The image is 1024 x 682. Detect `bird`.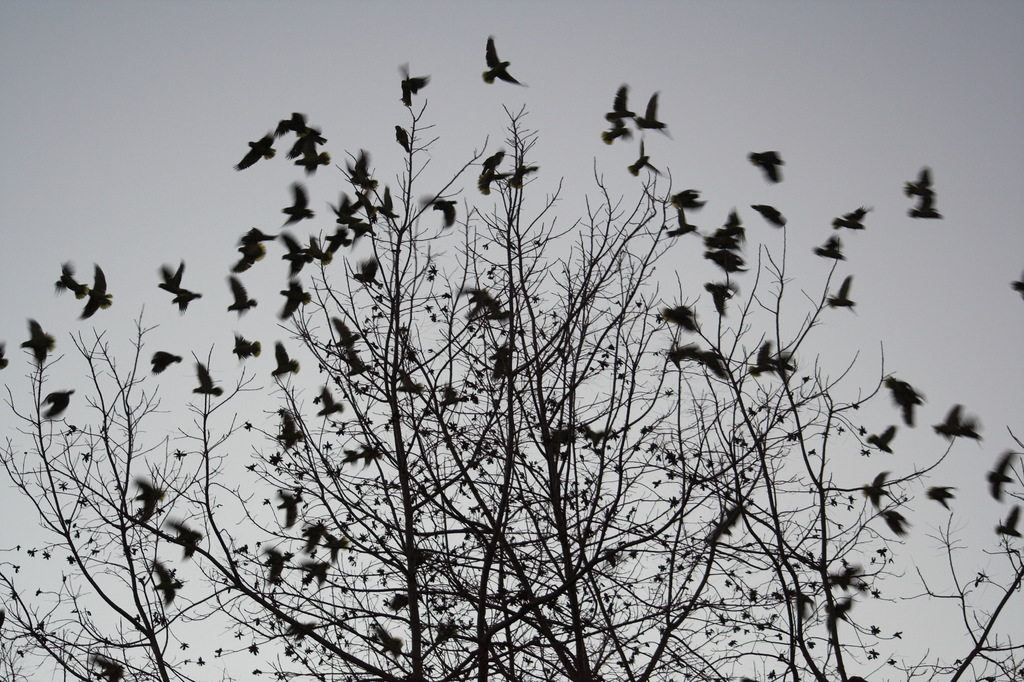
Detection: [746,152,793,186].
